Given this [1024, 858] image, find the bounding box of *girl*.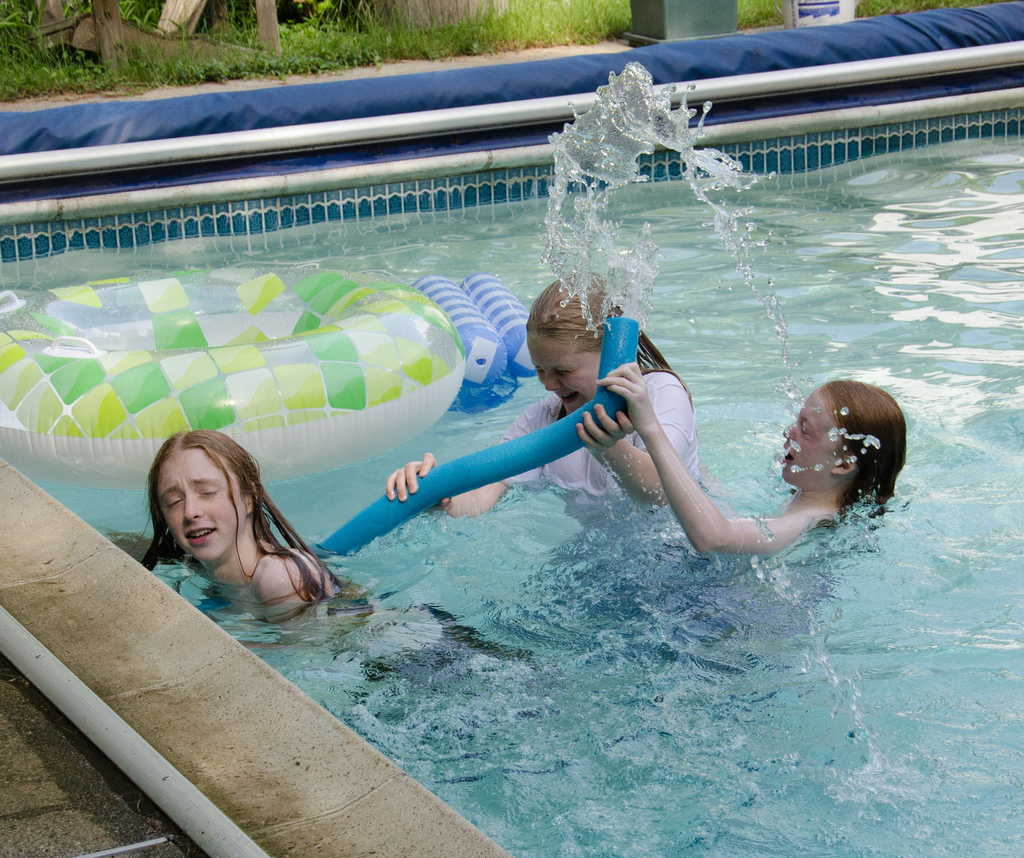
x1=127, y1=426, x2=347, y2=627.
